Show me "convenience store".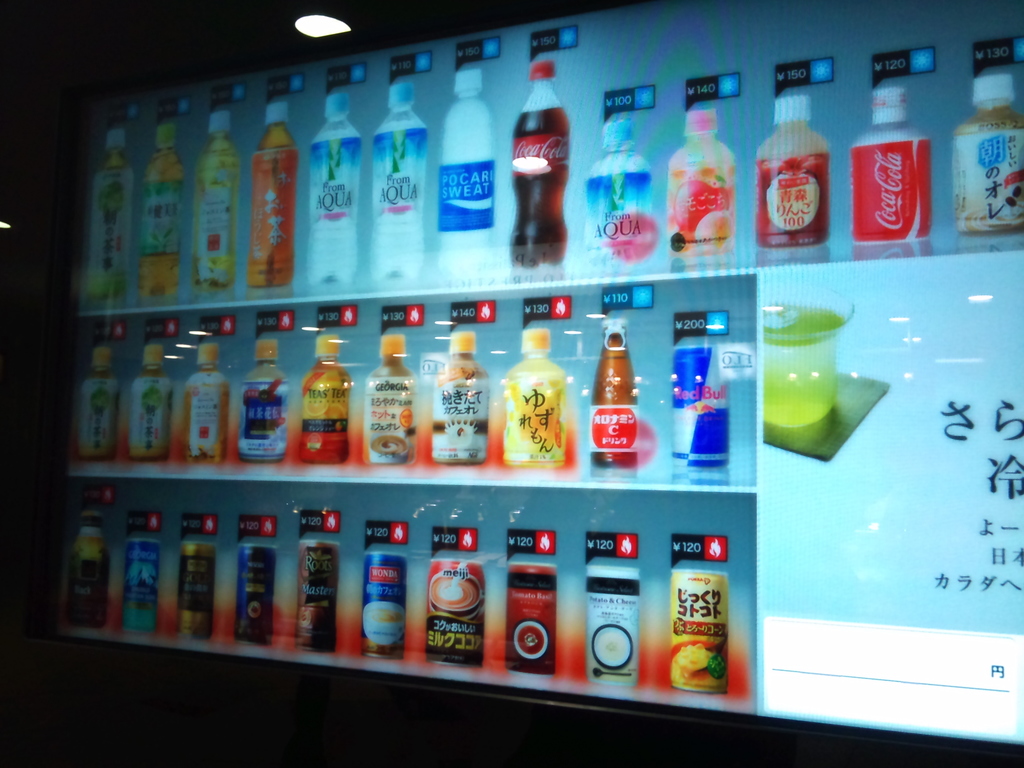
"convenience store" is here: crop(28, 0, 985, 759).
